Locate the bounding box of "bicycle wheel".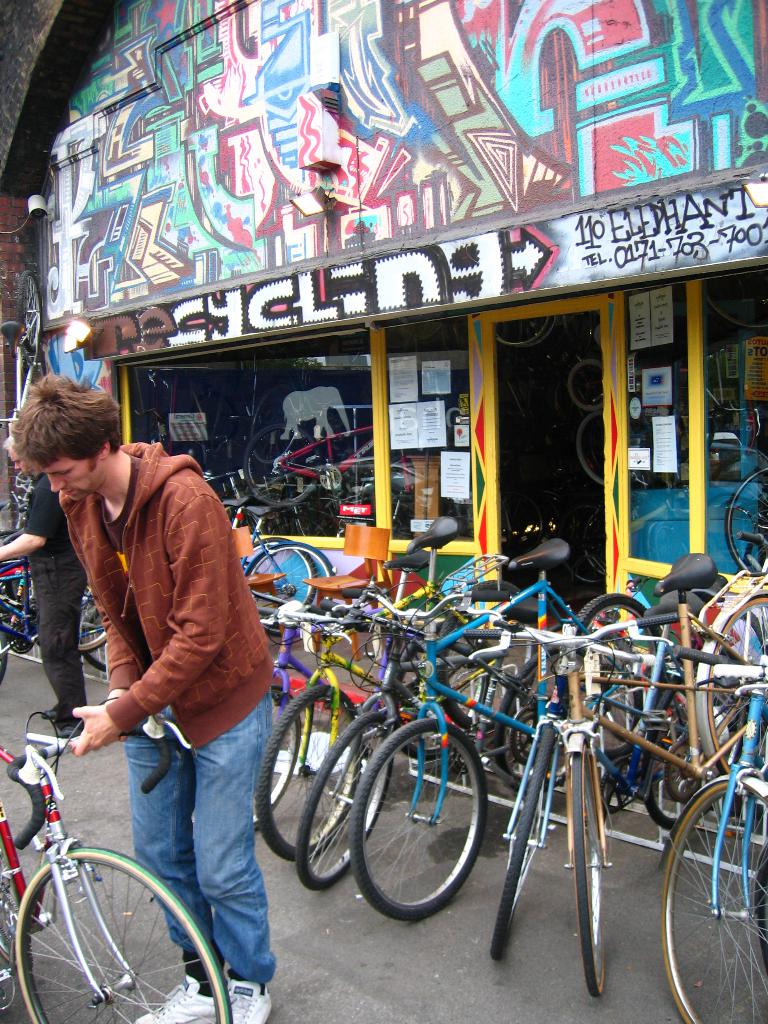
Bounding box: [14,842,234,1023].
